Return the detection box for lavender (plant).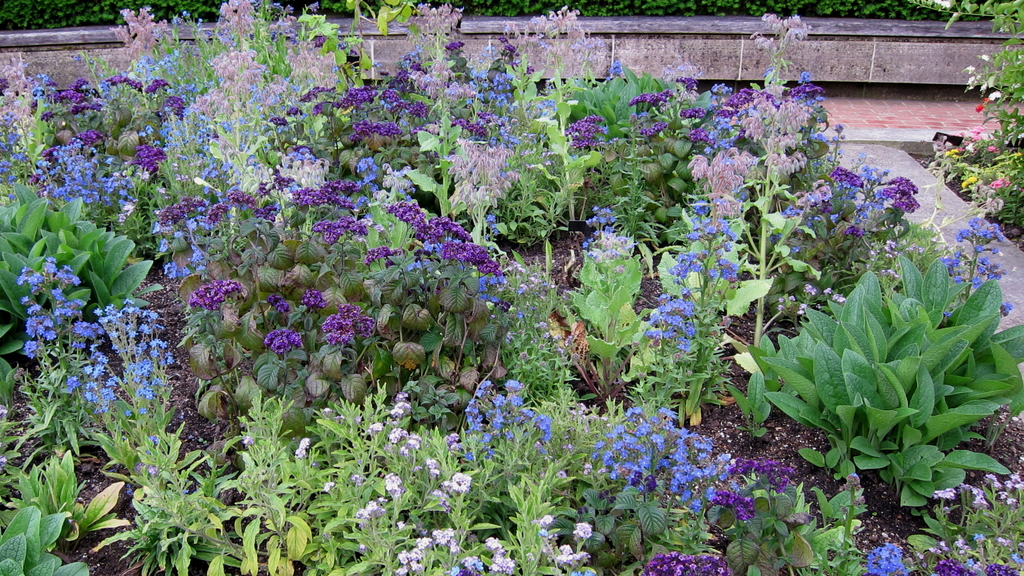
l=299, t=84, r=335, b=118.
